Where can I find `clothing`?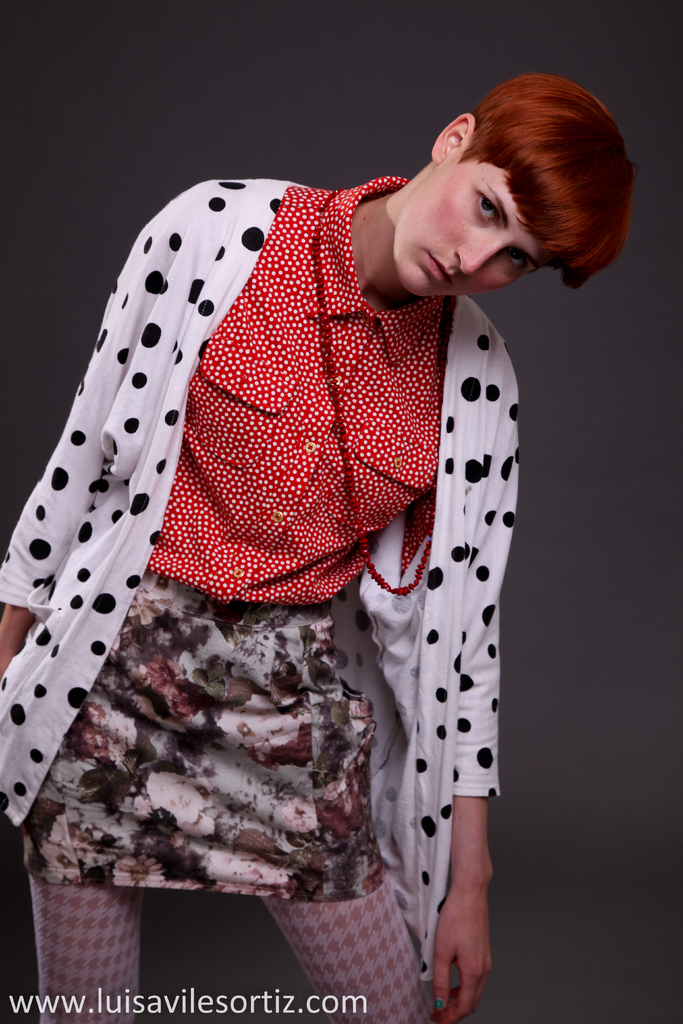
You can find it at 4/169/607/950.
